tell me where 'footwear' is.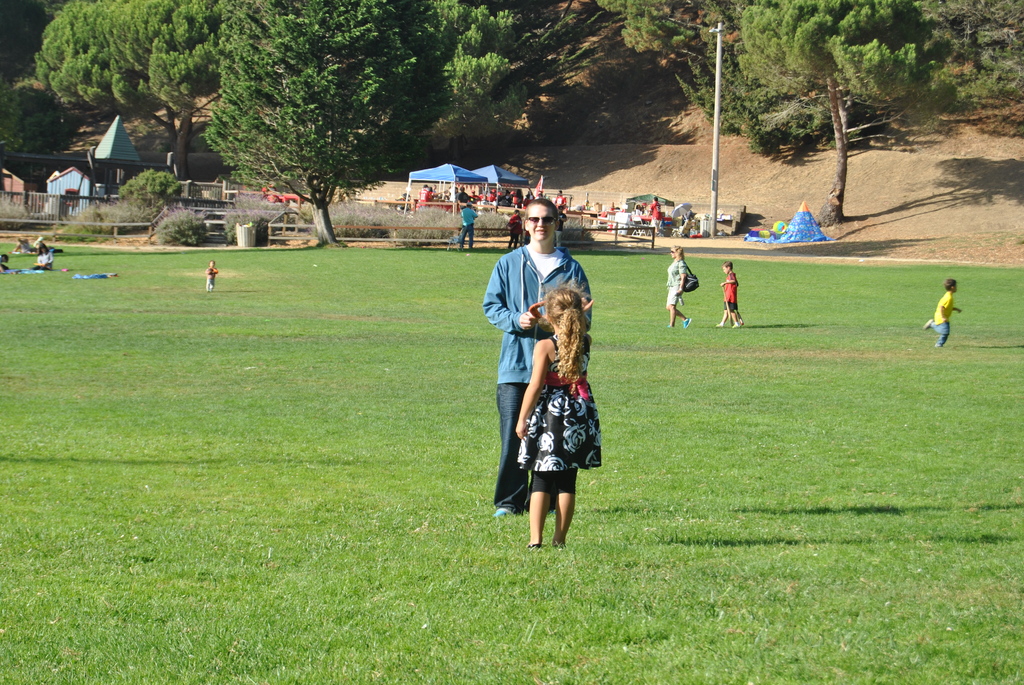
'footwear' is at (left=492, top=501, right=516, bottom=517).
